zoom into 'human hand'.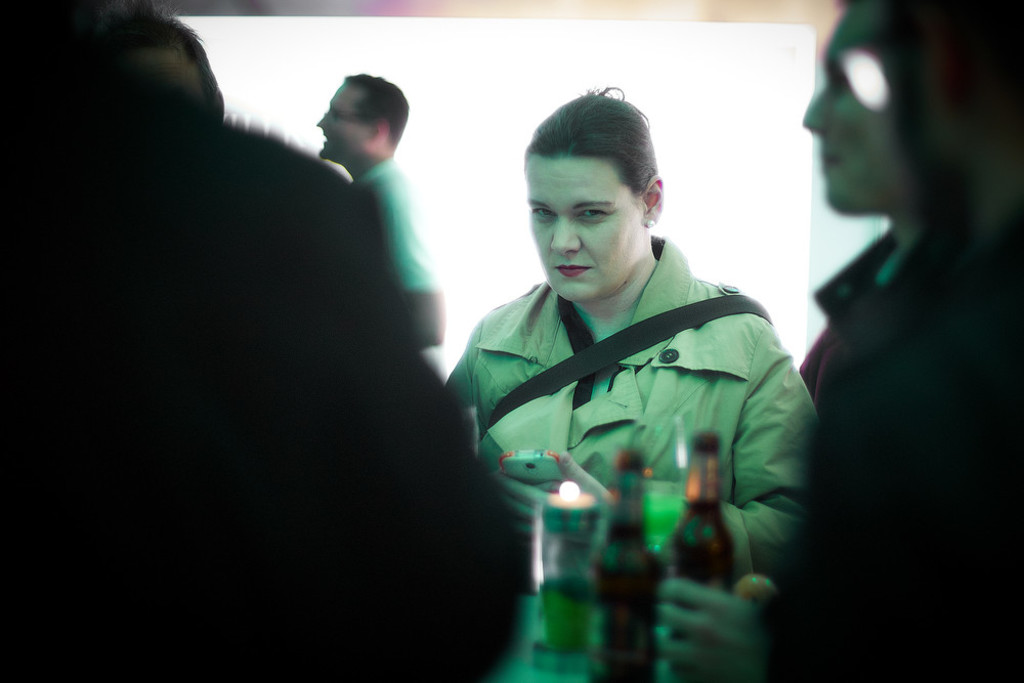
Zoom target: x1=496 y1=450 x2=615 y2=548.
